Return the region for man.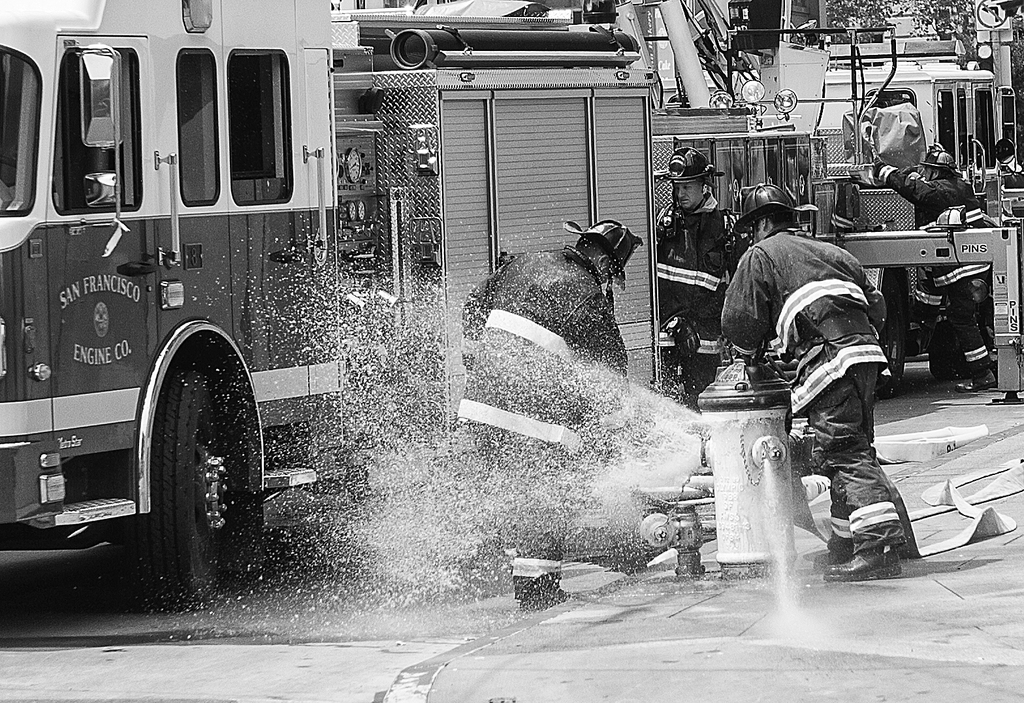
x1=652 y1=145 x2=746 y2=414.
